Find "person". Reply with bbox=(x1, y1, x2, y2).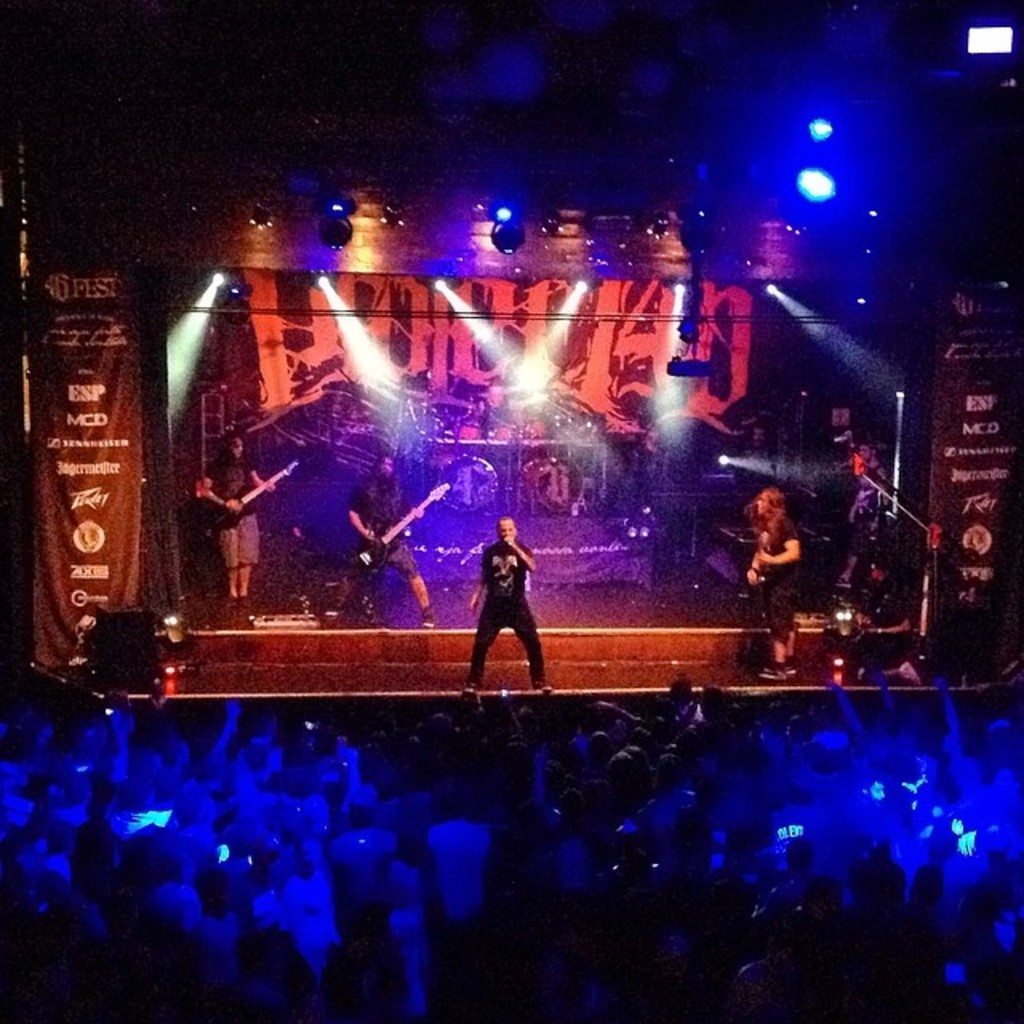
bbox=(466, 510, 554, 690).
